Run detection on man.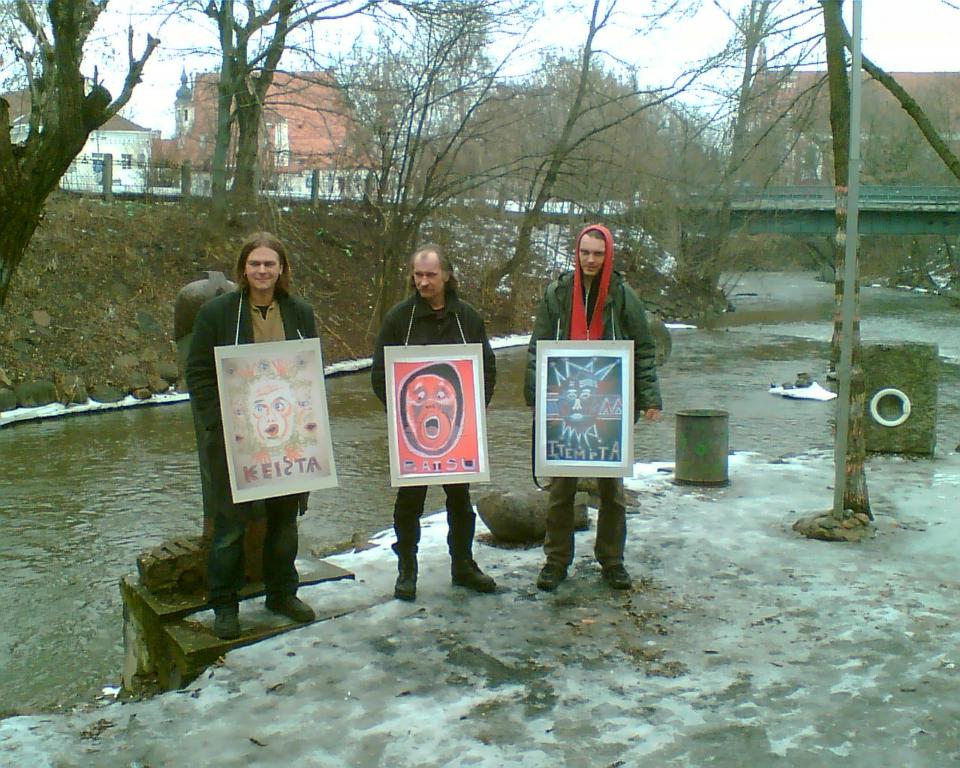
Result: <bbox>190, 233, 319, 635</bbox>.
